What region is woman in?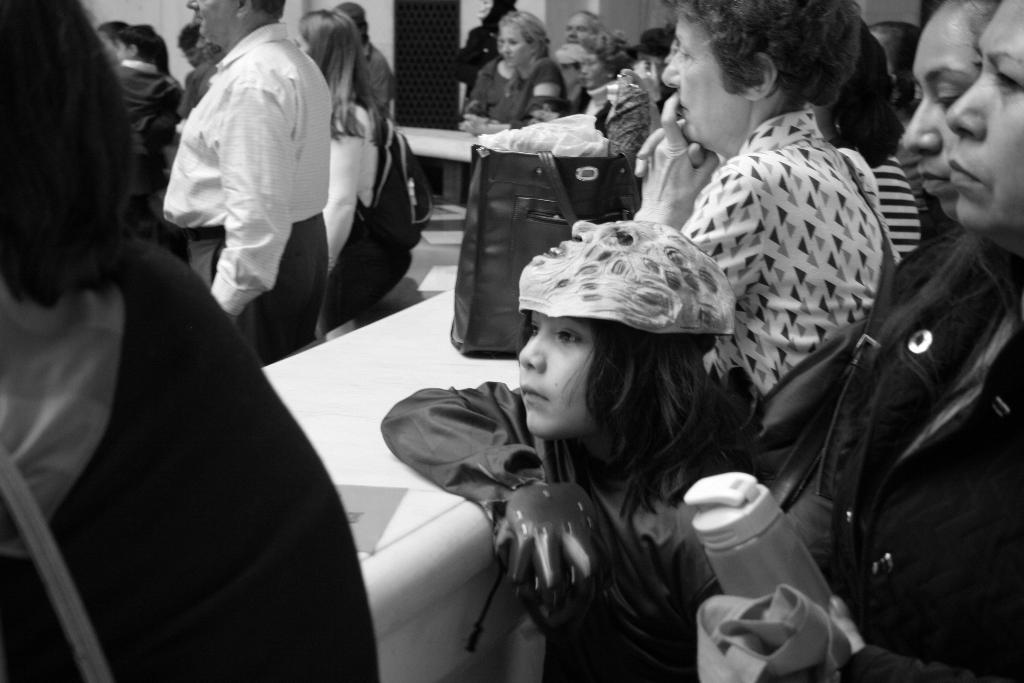
x1=630 y1=0 x2=901 y2=402.
